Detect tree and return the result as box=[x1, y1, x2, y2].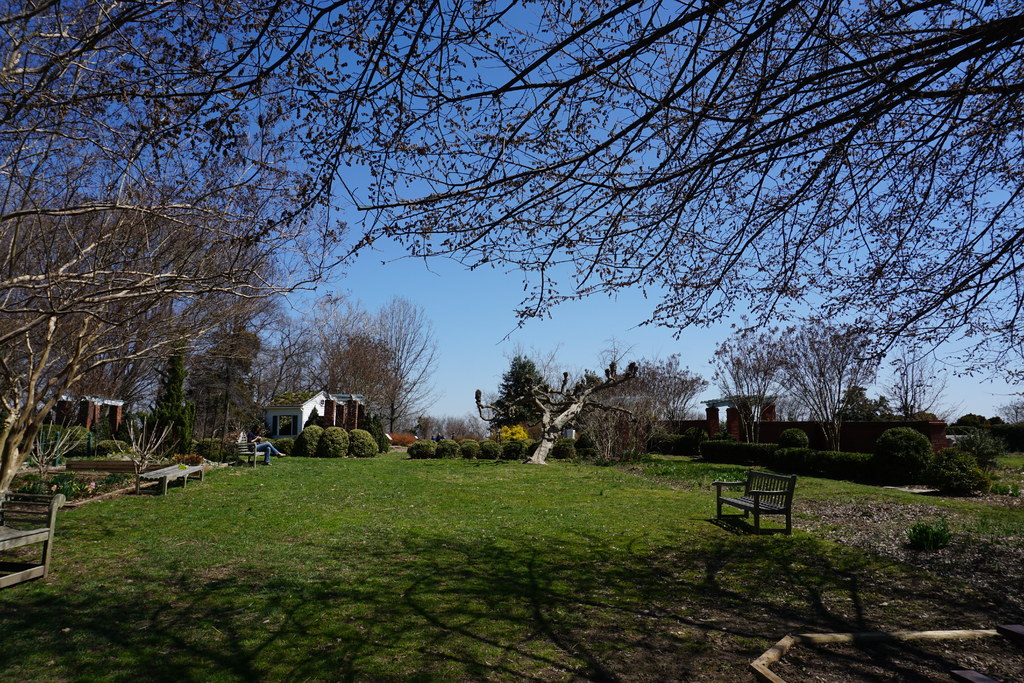
box=[579, 356, 678, 470].
